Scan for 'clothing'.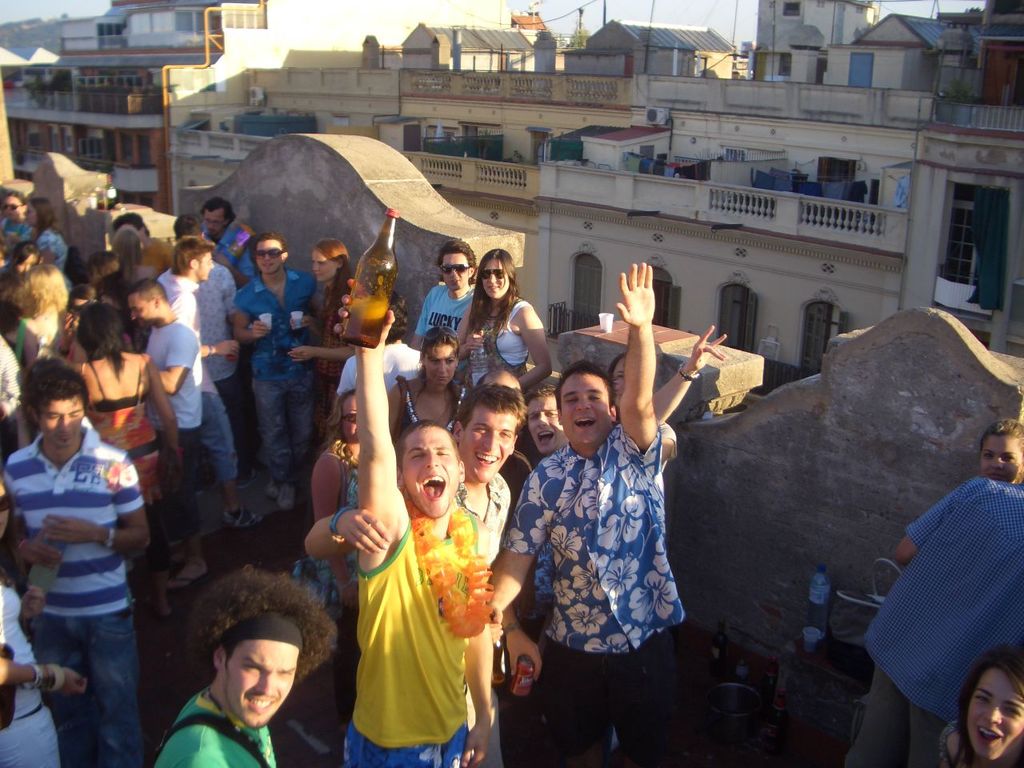
Scan result: 508, 416, 690, 767.
